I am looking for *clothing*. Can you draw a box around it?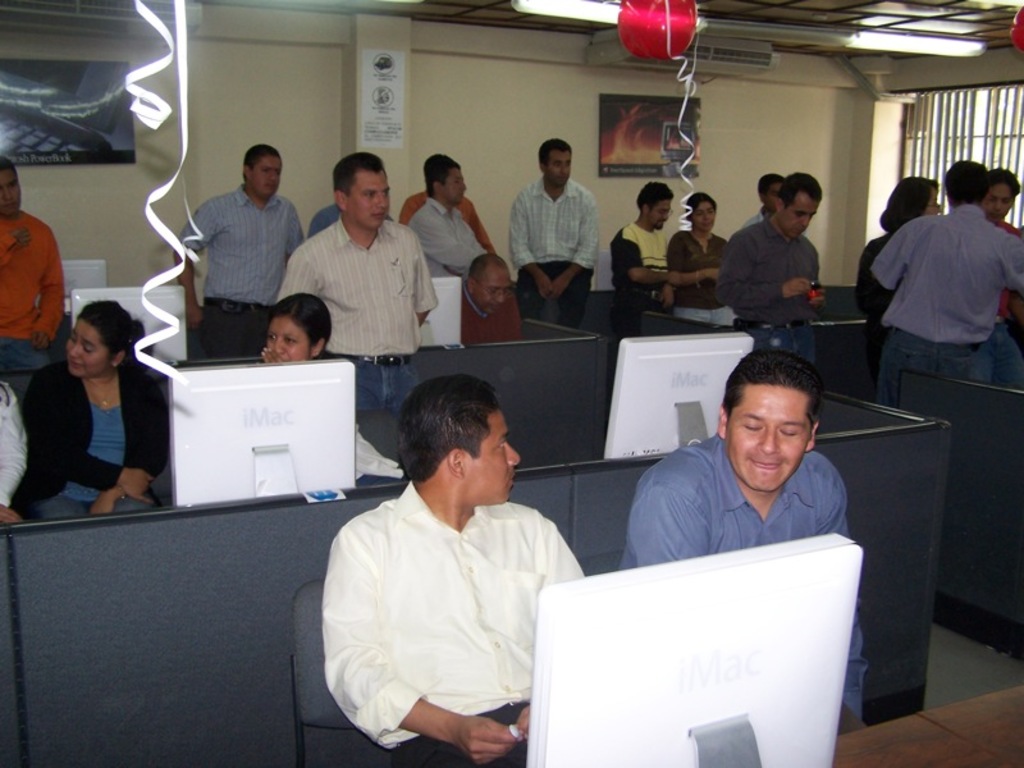
Sure, the bounding box is x1=673, y1=233, x2=741, y2=329.
